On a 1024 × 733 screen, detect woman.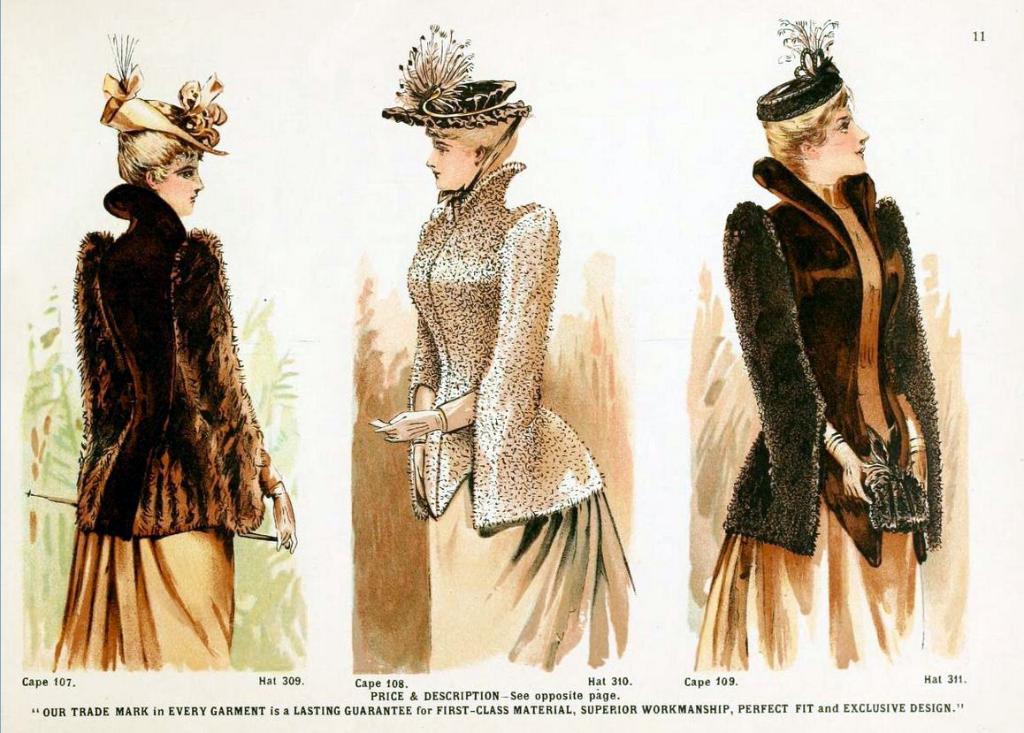
<region>61, 11, 321, 690</region>.
